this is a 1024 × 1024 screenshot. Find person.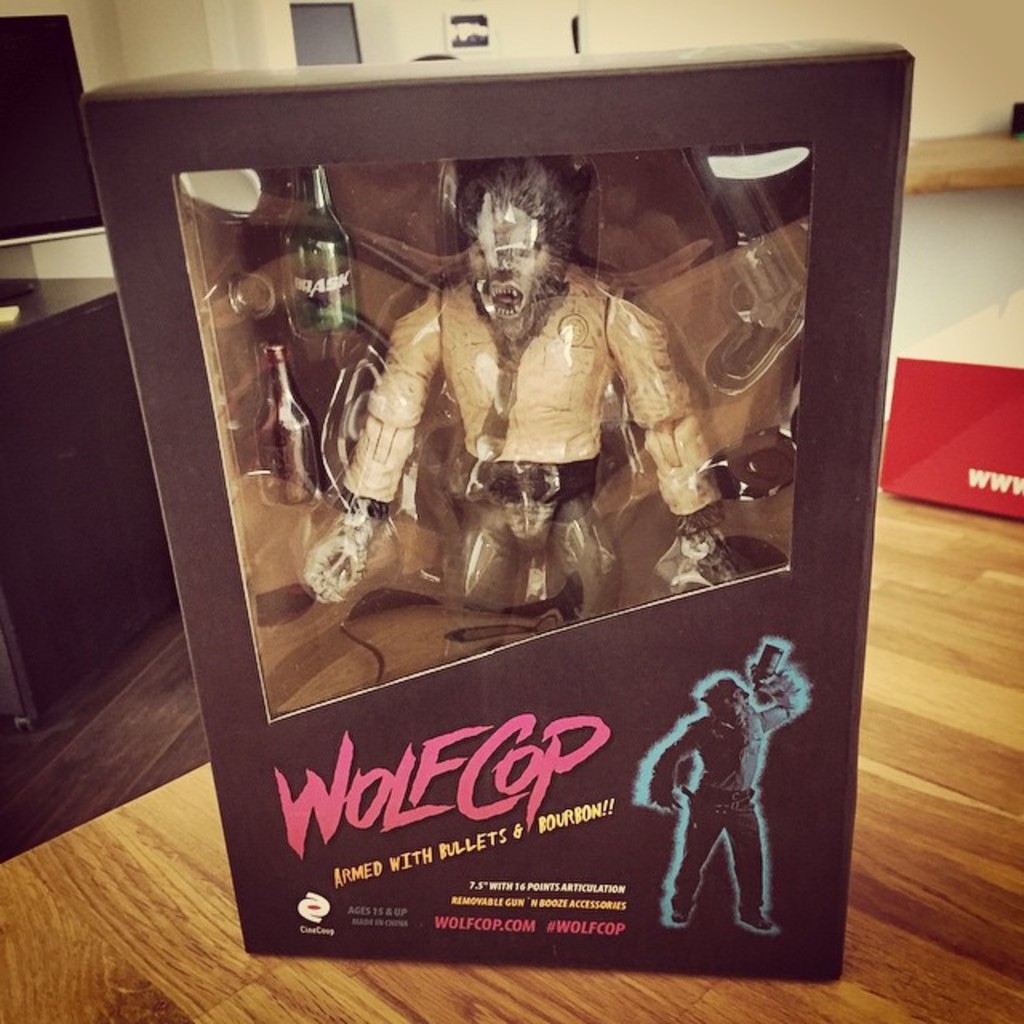
Bounding box: [653, 626, 795, 968].
